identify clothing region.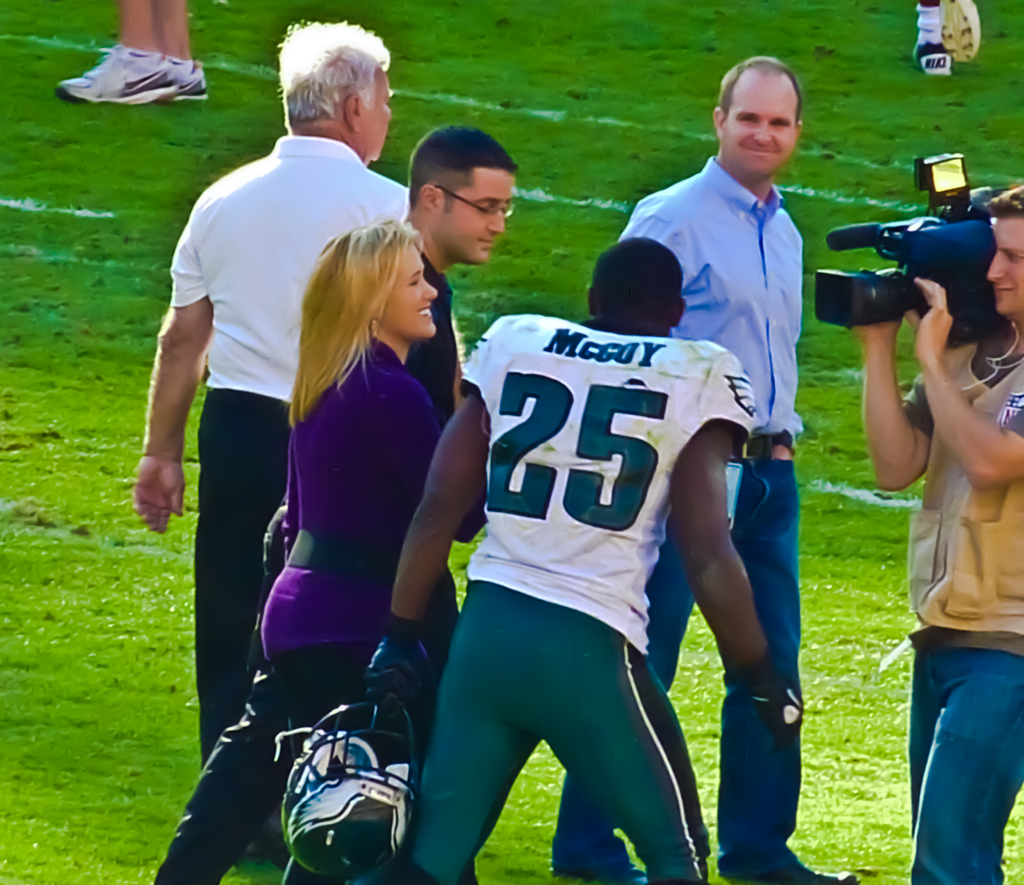
Region: 400:241:467:427.
